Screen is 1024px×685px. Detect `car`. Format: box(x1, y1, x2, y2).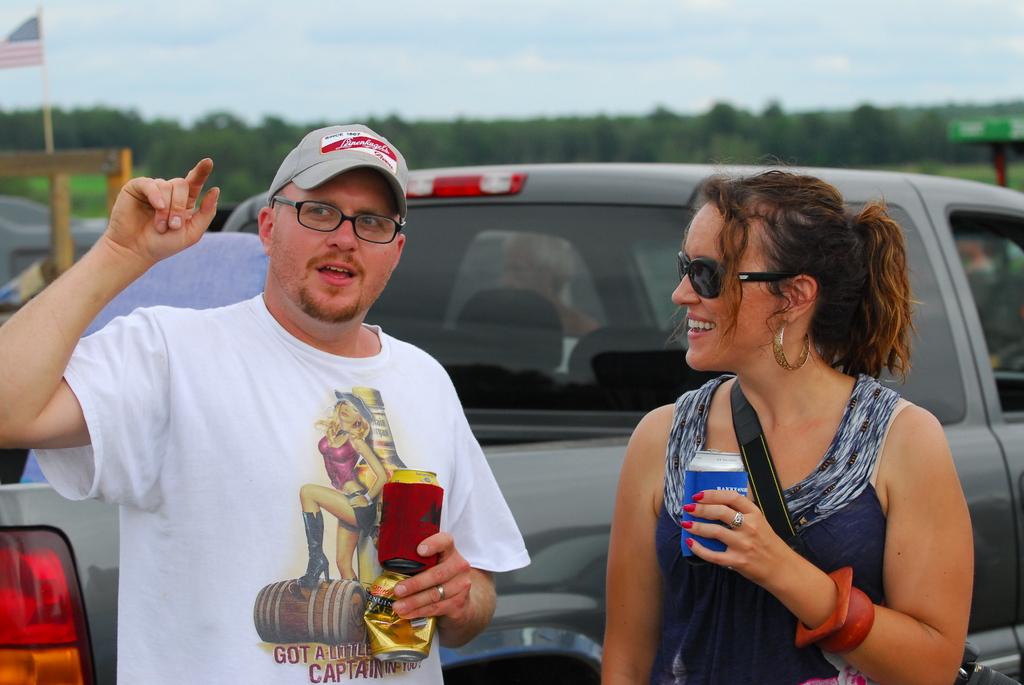
box(0, 156, 1023, 684).
